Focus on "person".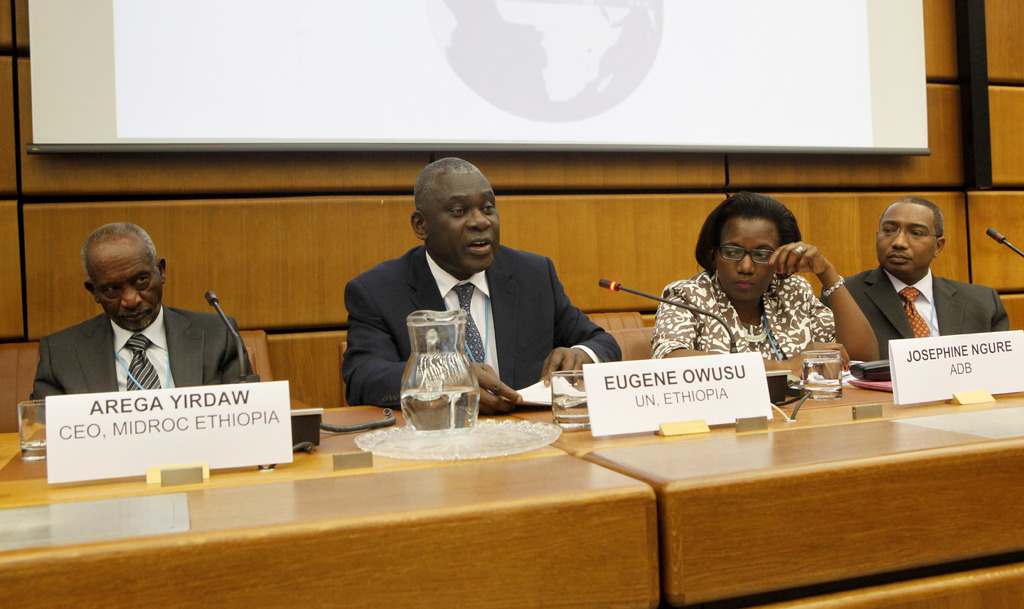
Focused at box=[338, 155, 623, 410].
